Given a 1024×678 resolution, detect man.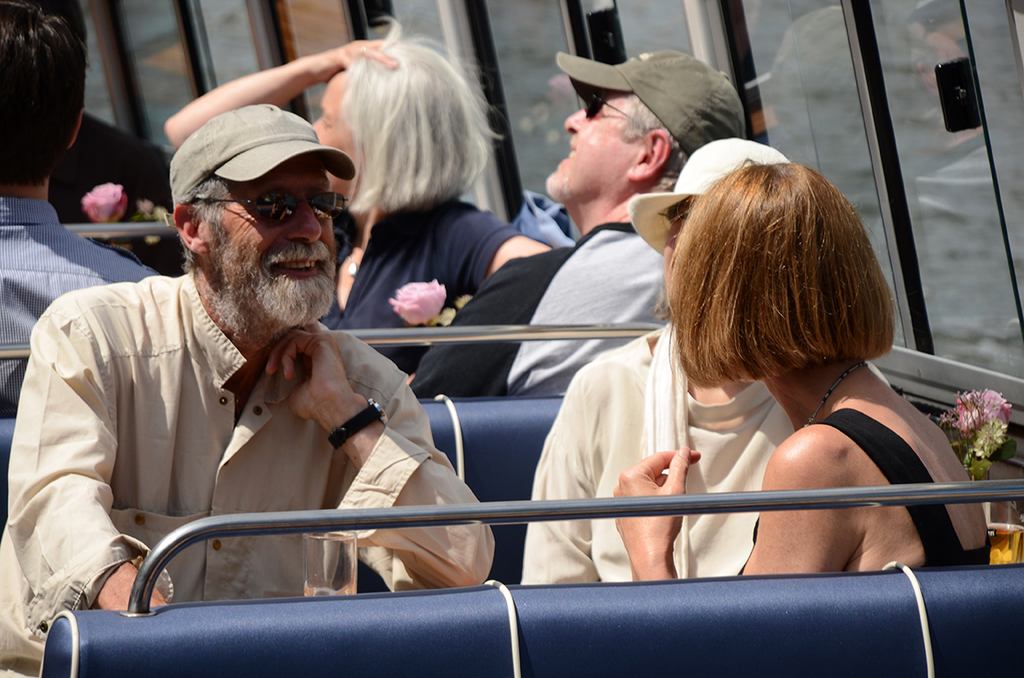
x1=0, y1=0, x2=163, y2=424.
